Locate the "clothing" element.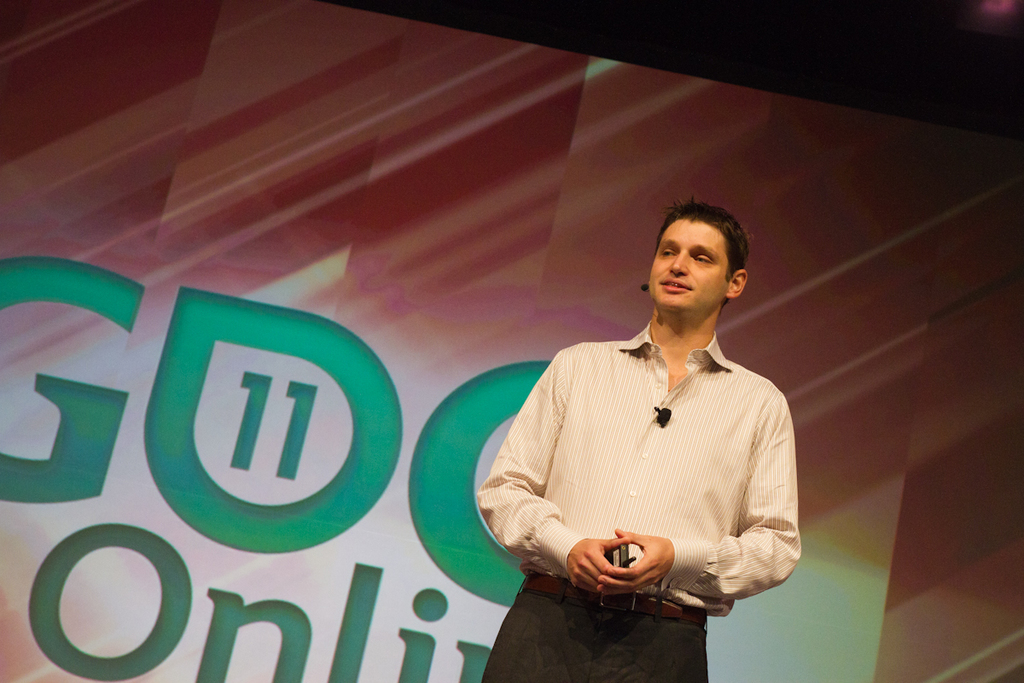
Element bbox: [left=447, top=318, right=812, bottom=682].
